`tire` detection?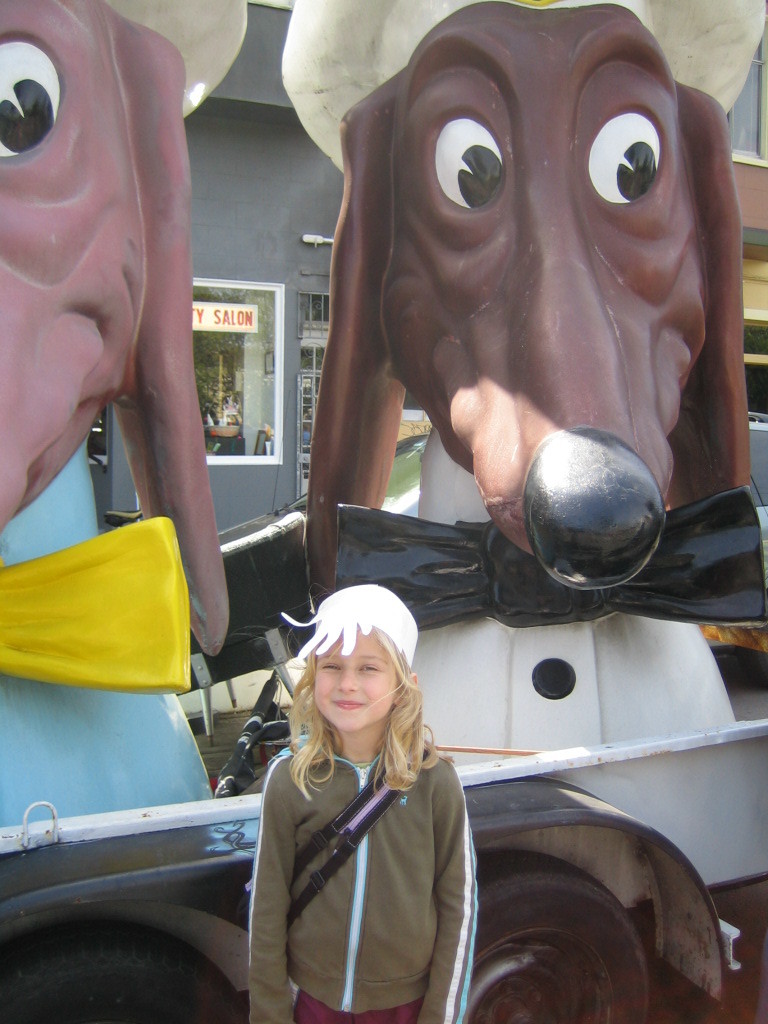
rect(441, 857, 649, 1017)
